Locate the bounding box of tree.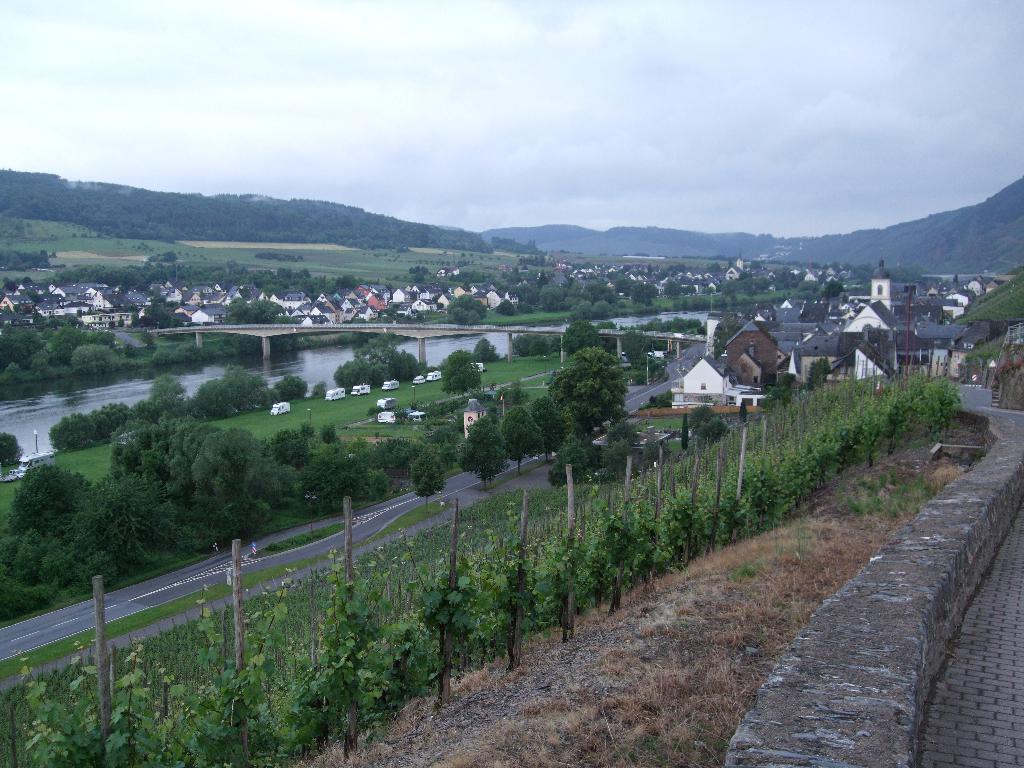
Bounding box: (276, 373, 313, 403).
